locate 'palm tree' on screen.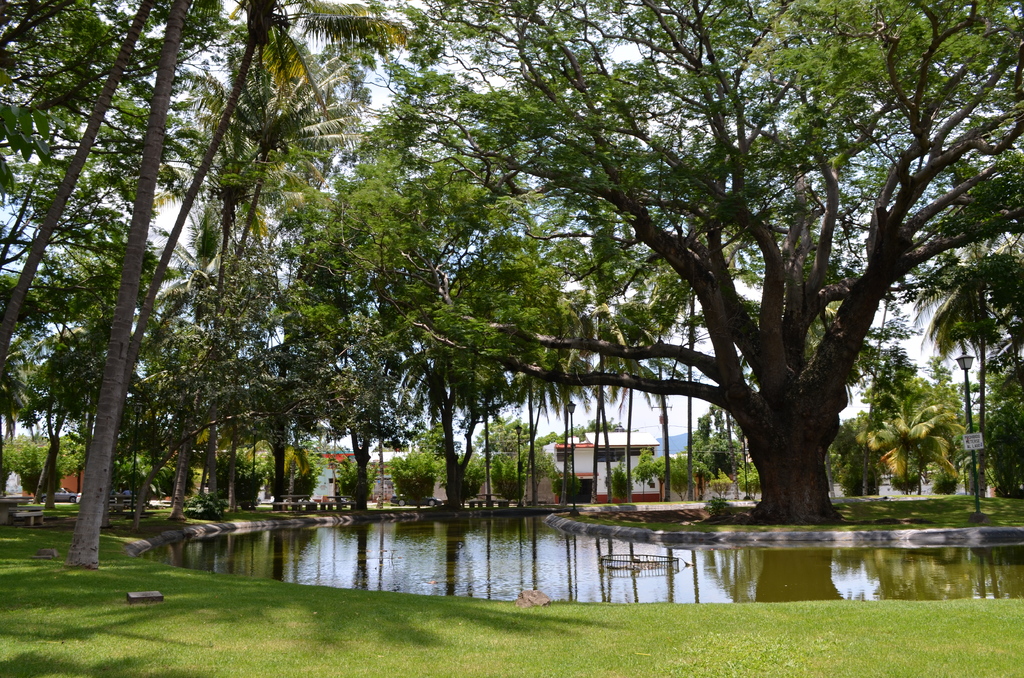
On screen at x1=856, y1=395, x2=976, y2=496.
